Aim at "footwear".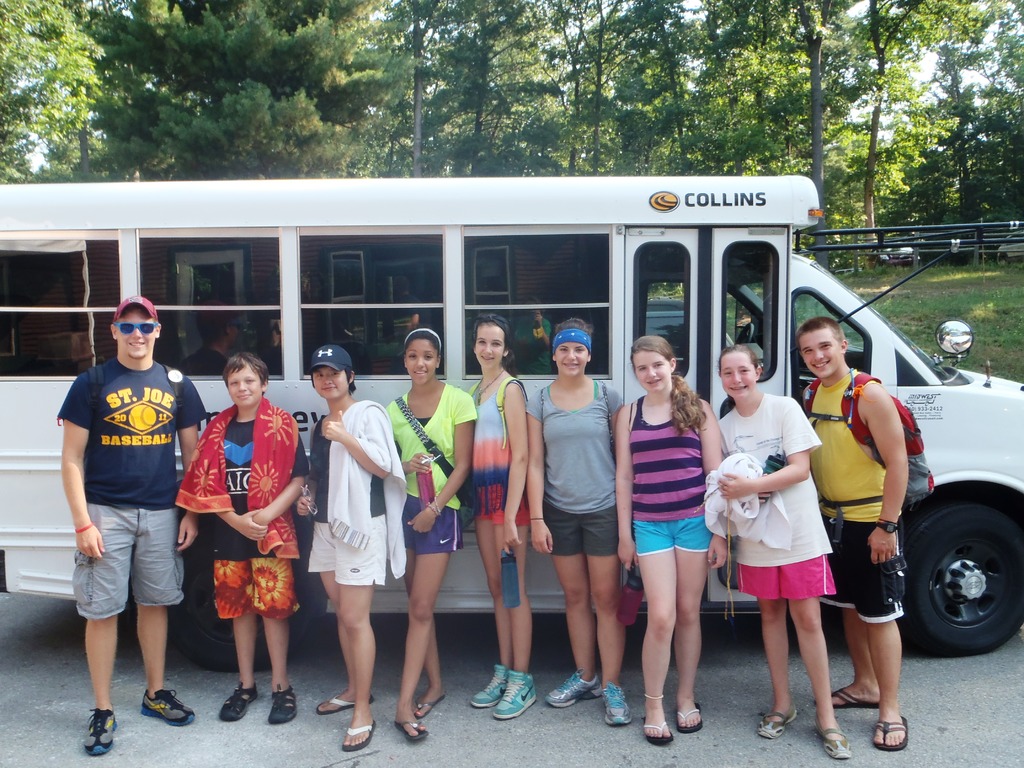
Aimed at bbox(342, 718, 381, 750).
